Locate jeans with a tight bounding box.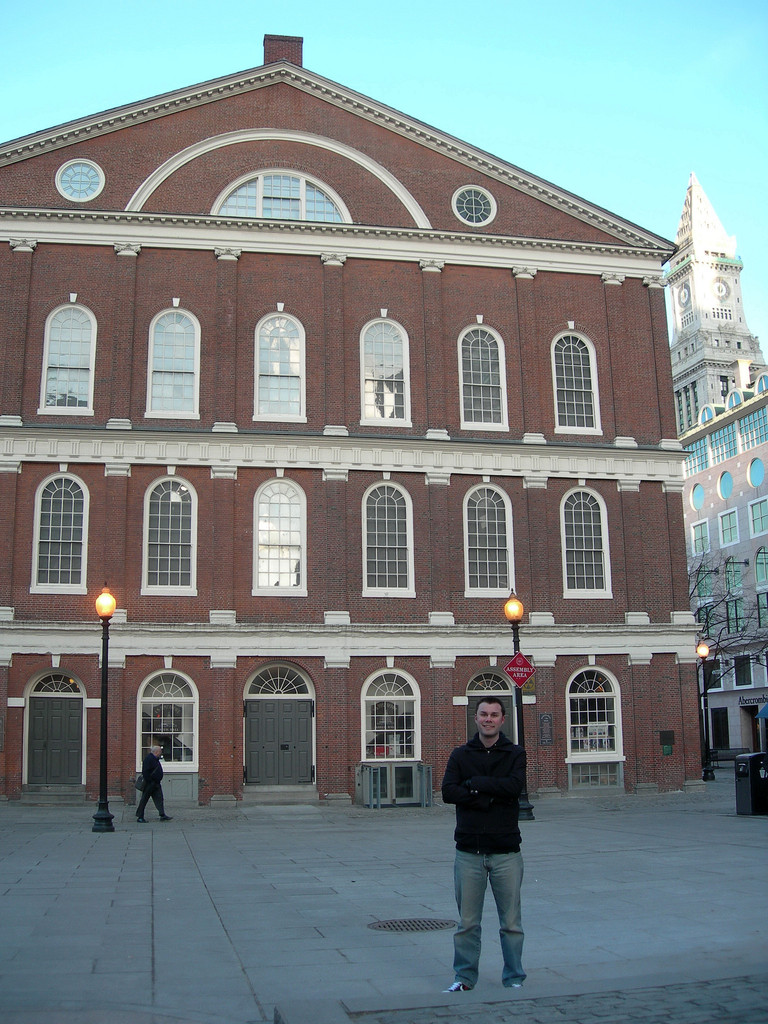
{"x1": 451, "y1": 850, "x2": 535, "y2": 993}.
